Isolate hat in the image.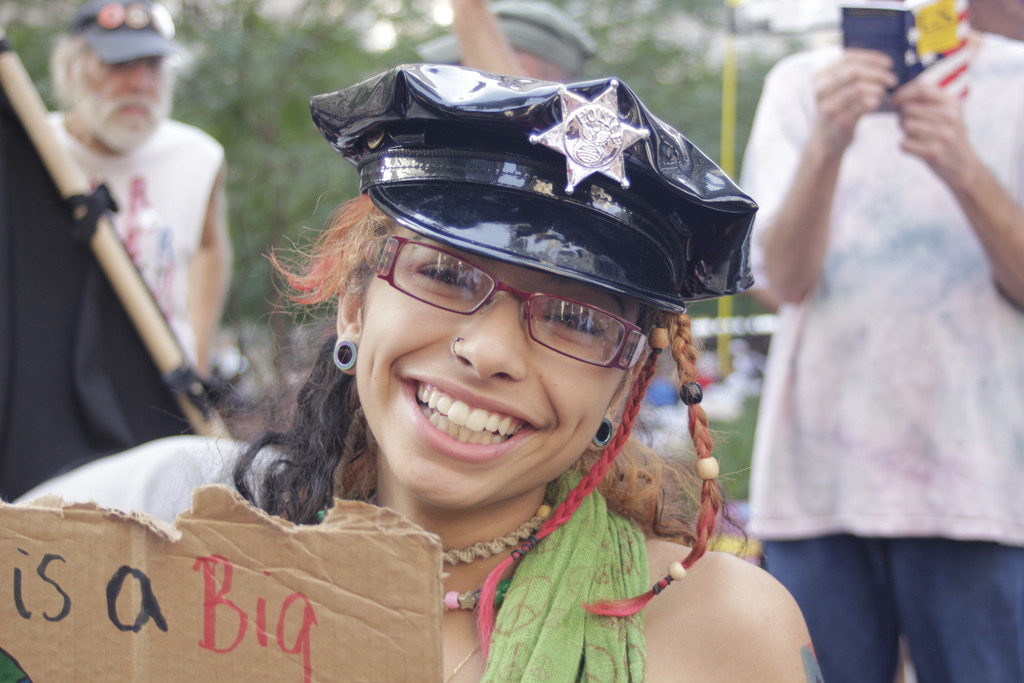
Isolated region: box=[307, 58, 758, 318].
